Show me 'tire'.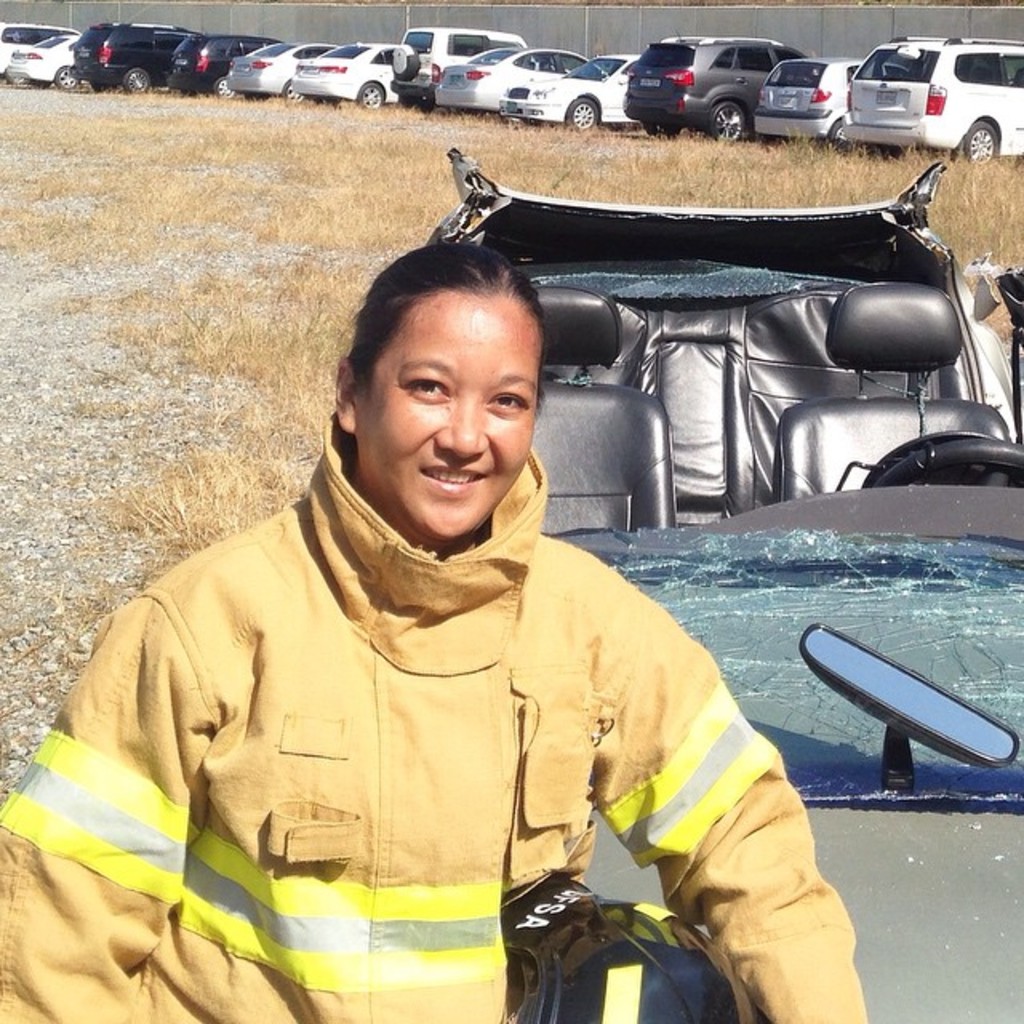
'tire' is here: [left=709, top=102, right=746, bottom=139].
